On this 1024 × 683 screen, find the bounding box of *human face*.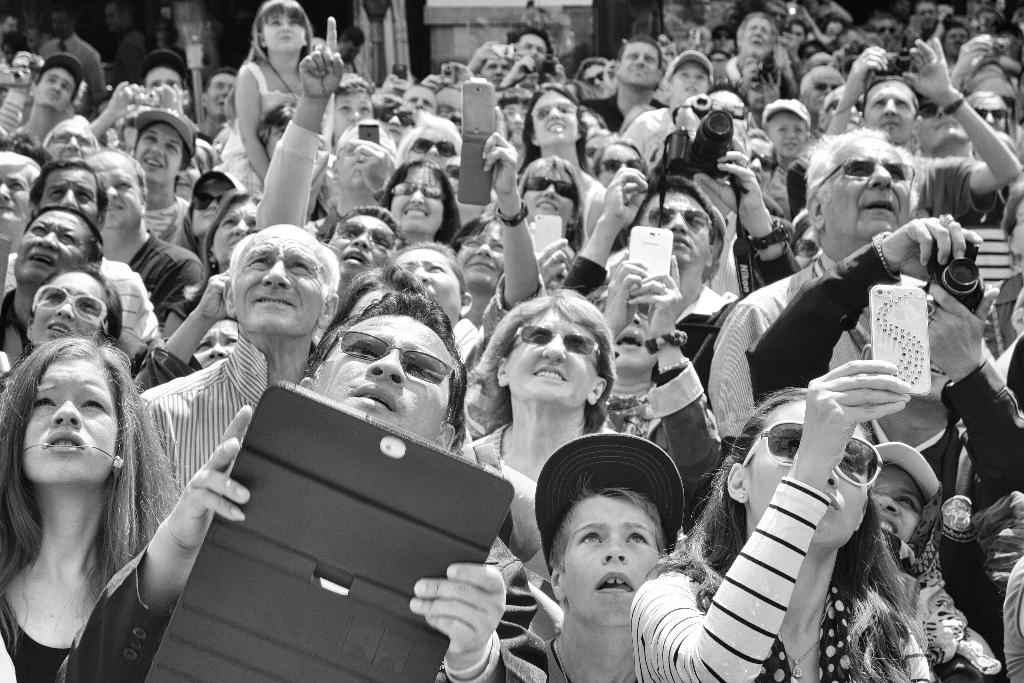
Bounding box: {"x1": 460, "y1": 227, "x2": 502, "y2": 284}.
